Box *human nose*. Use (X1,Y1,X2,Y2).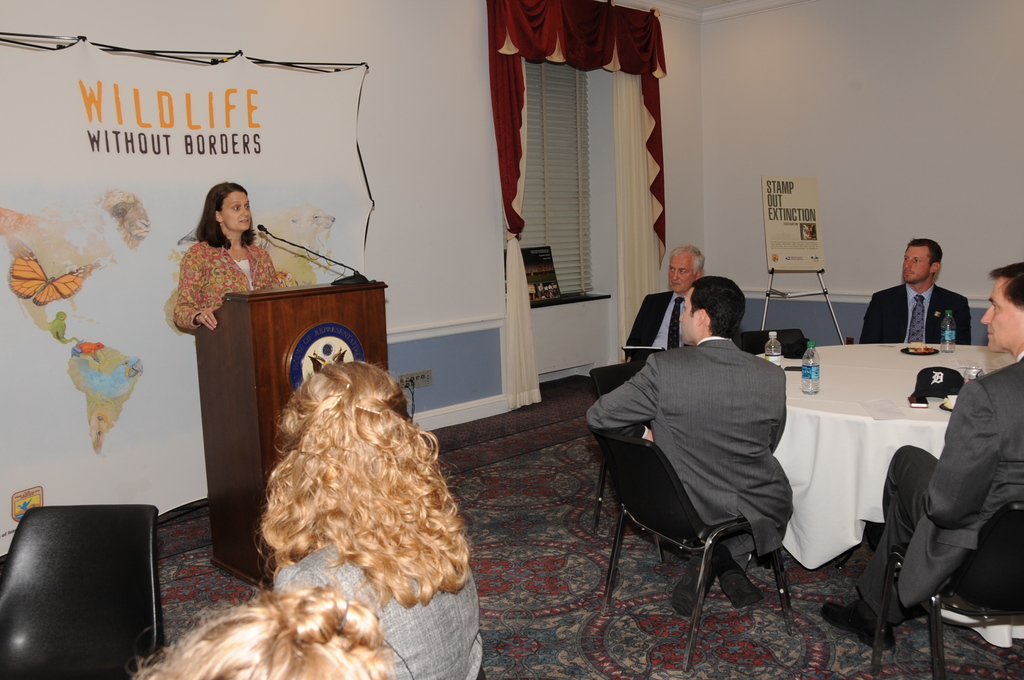
(904,257,911,268).
